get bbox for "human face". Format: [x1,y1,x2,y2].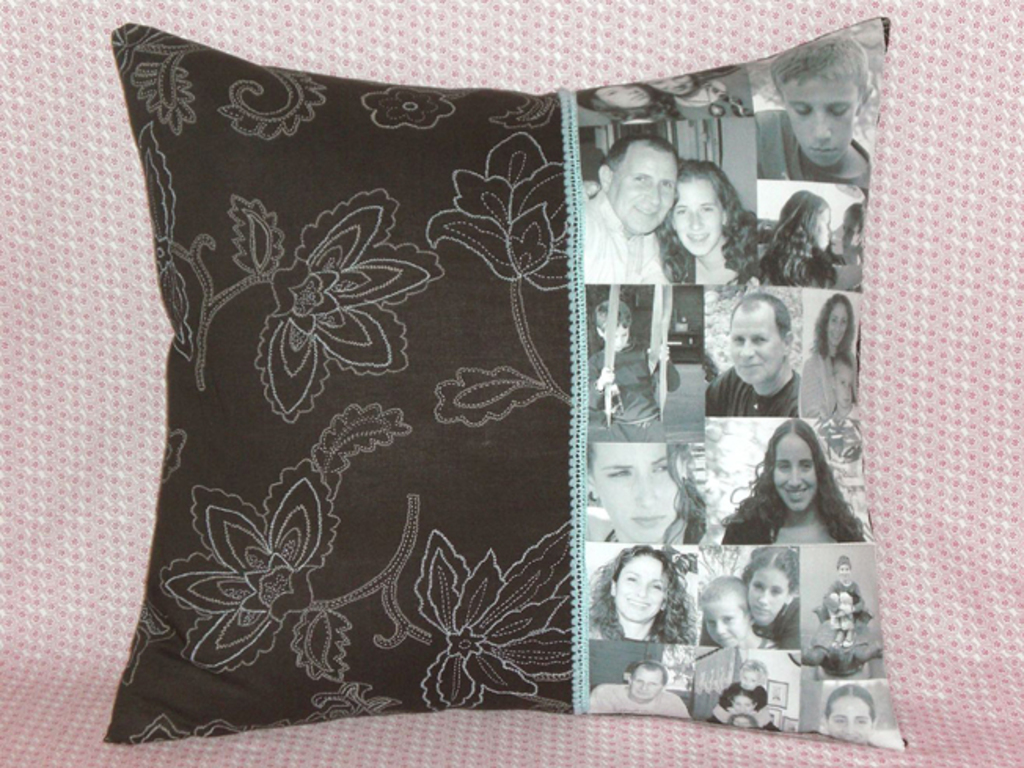
[595,82,652,110].
